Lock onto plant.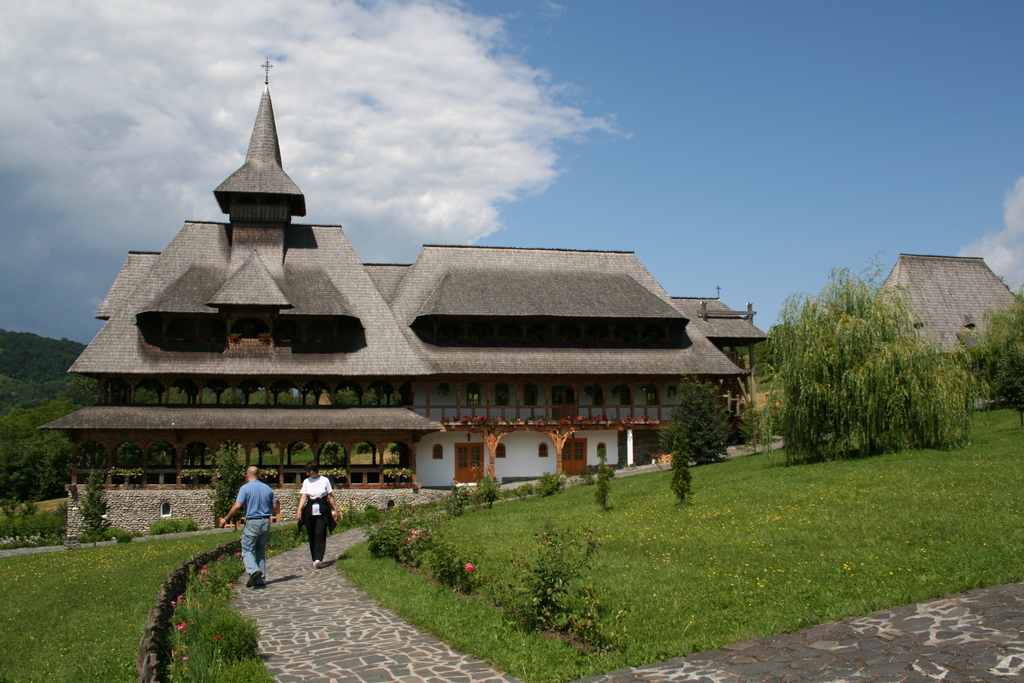
Locked: x1=443 y1=478 x2=477 y2=514.
